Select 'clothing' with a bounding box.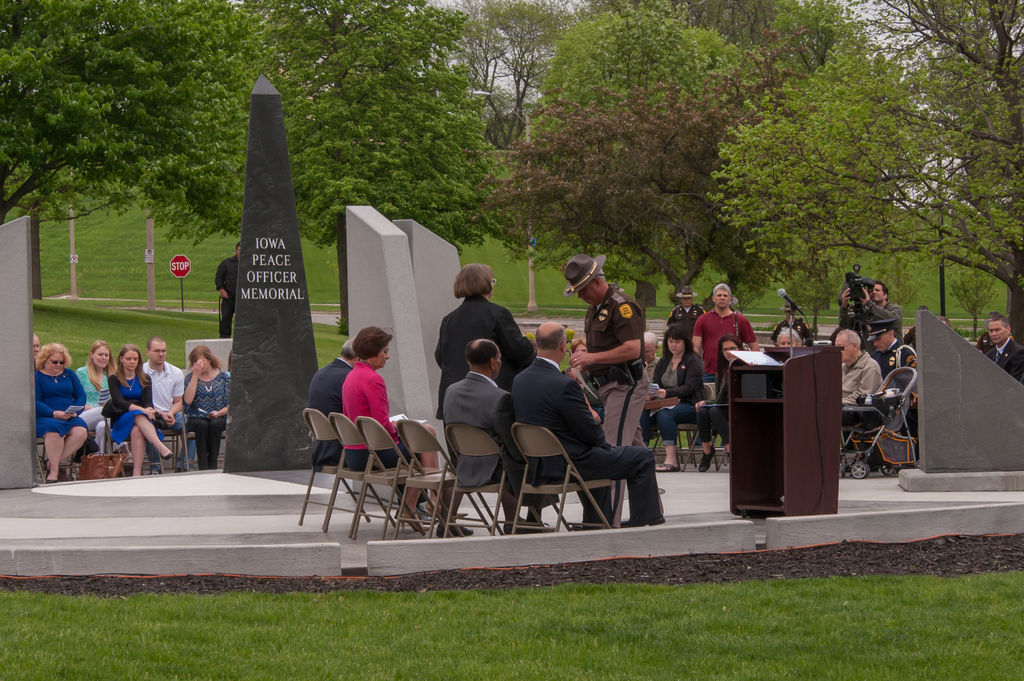
Rect(509, 357, 664, 529).
